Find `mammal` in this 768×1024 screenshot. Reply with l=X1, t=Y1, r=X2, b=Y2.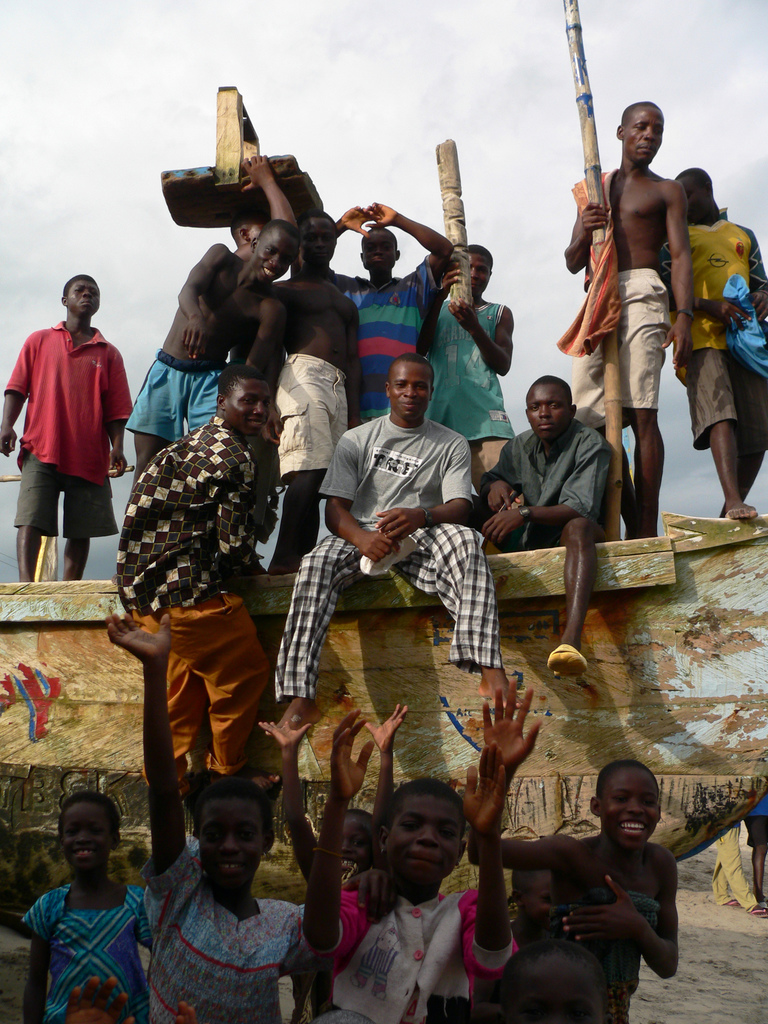
l=497, t=936, r=627, b=1023.
